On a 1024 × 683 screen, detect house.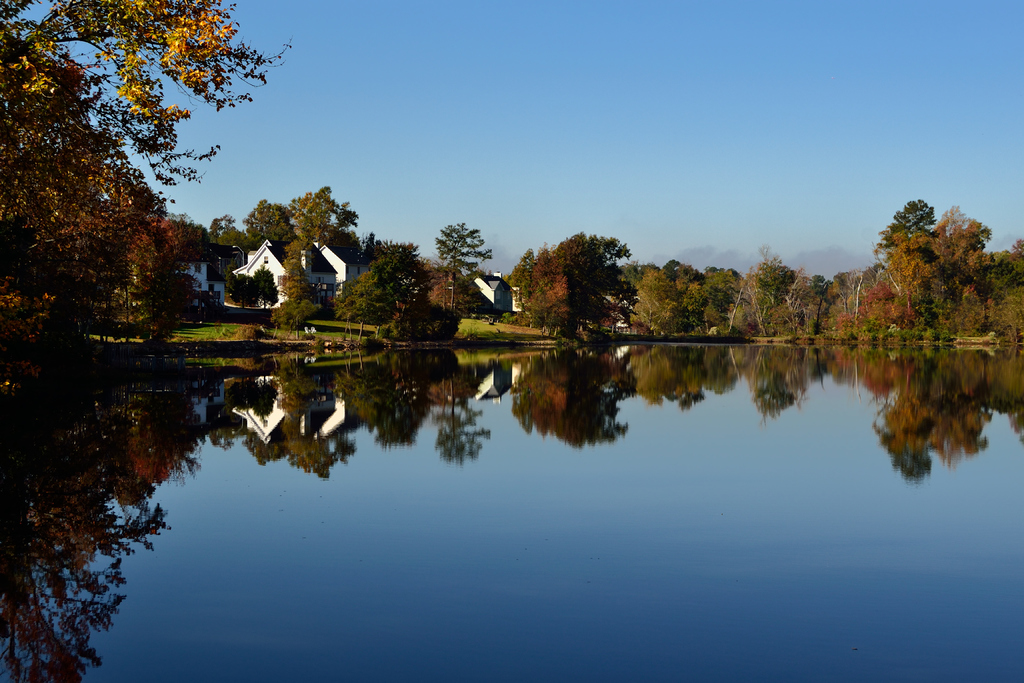
[x1=236, y1=230, x2=342, y2=315].
